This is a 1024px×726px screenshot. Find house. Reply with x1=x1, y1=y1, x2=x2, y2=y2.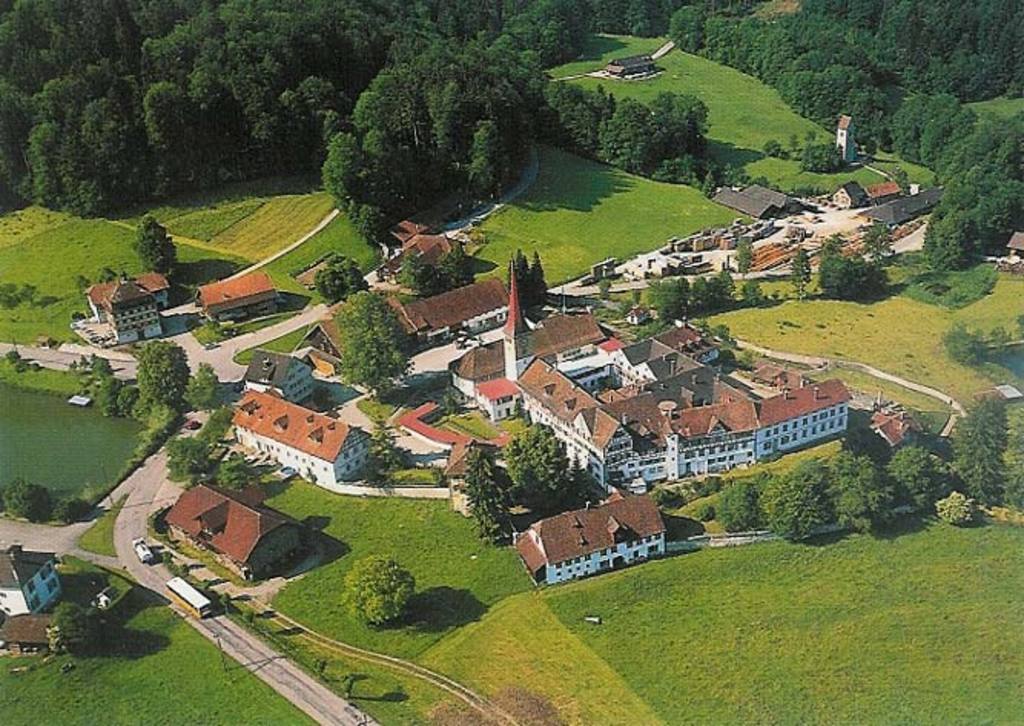
x1=450, y1=305, x2=614, y2=401.
